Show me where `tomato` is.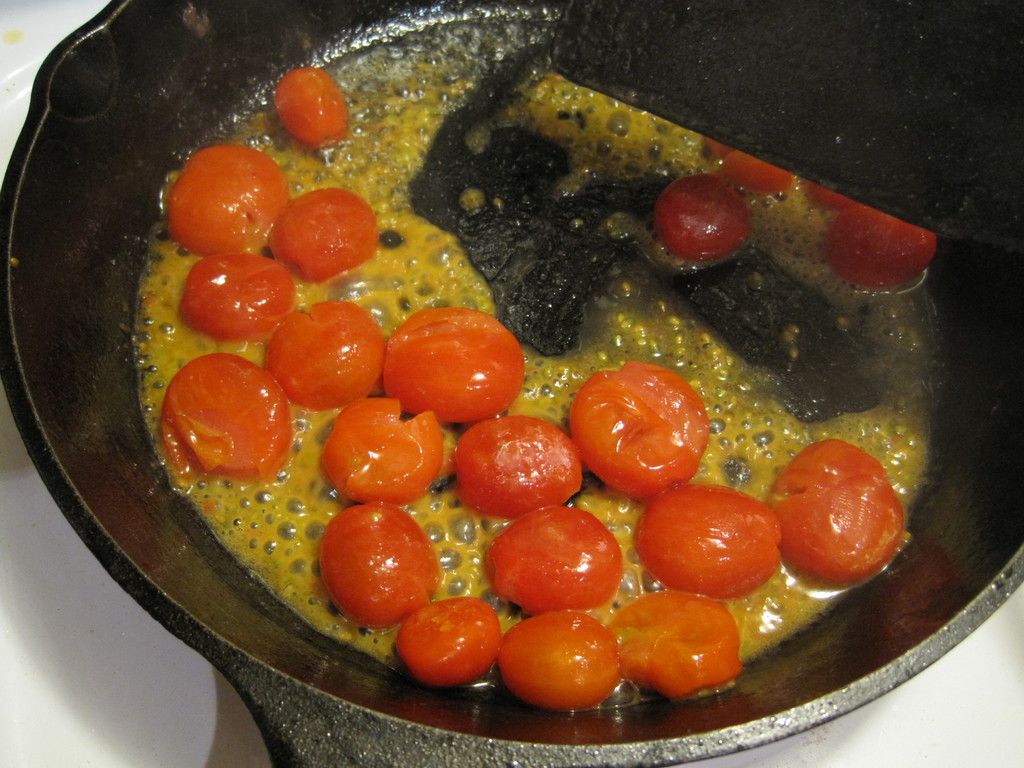
`tomato` is at {"left": 570, "top": 358, "right": 712, "bottom": 501}.
